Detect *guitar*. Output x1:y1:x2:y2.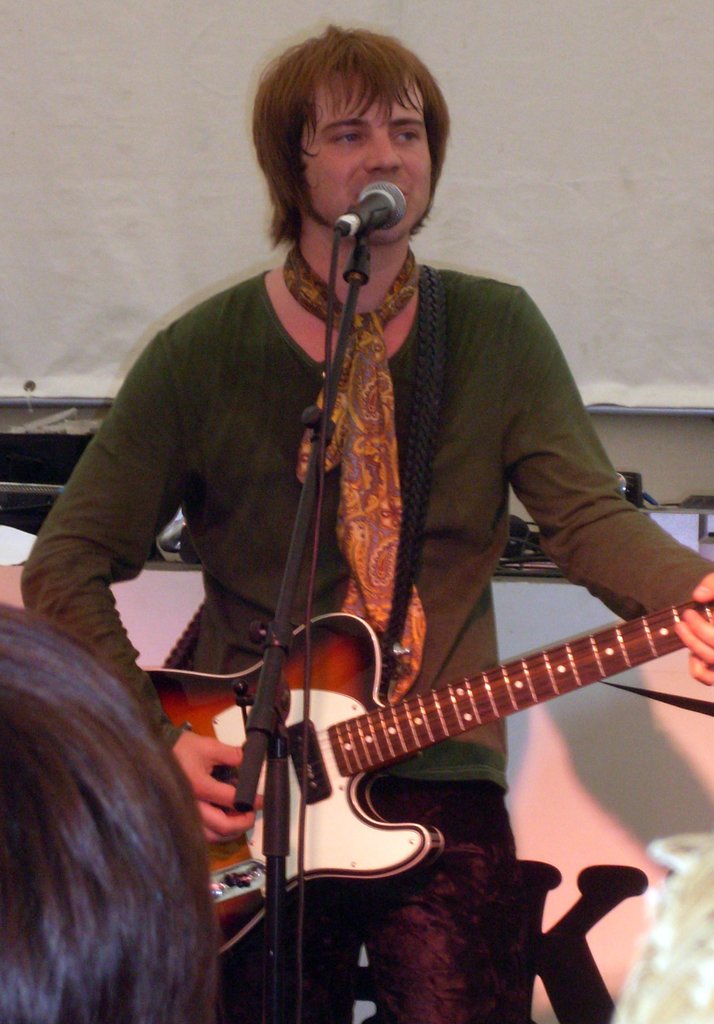
175:541:684:939.
